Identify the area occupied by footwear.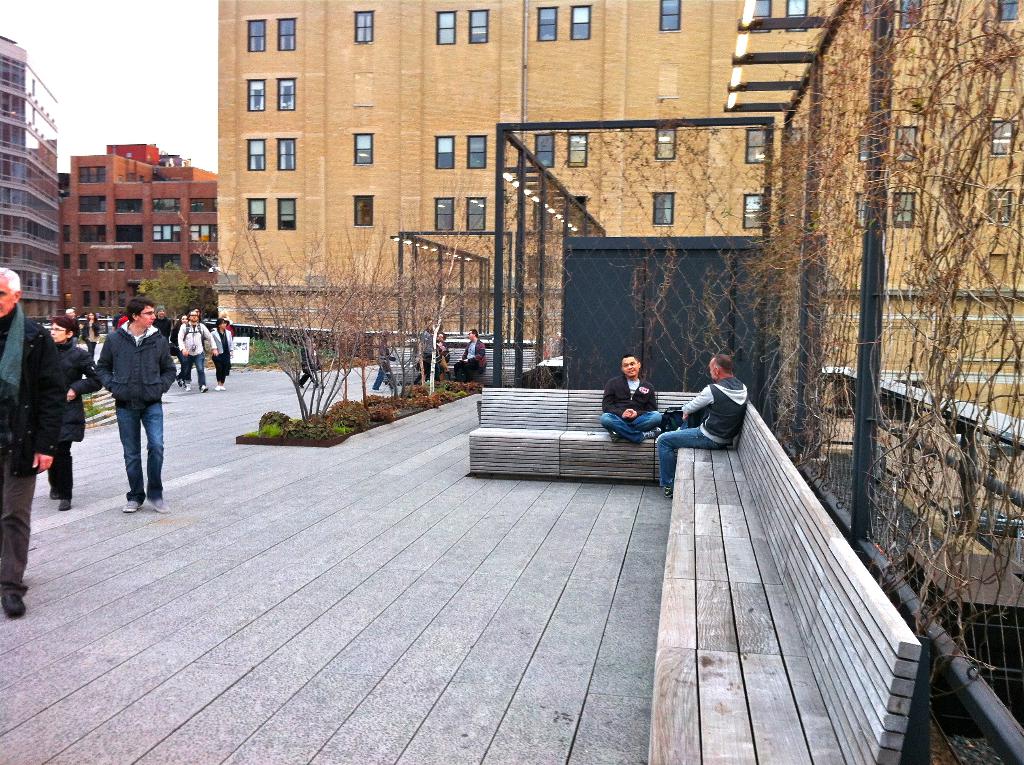
Area: (198, 384, 209, 393).
